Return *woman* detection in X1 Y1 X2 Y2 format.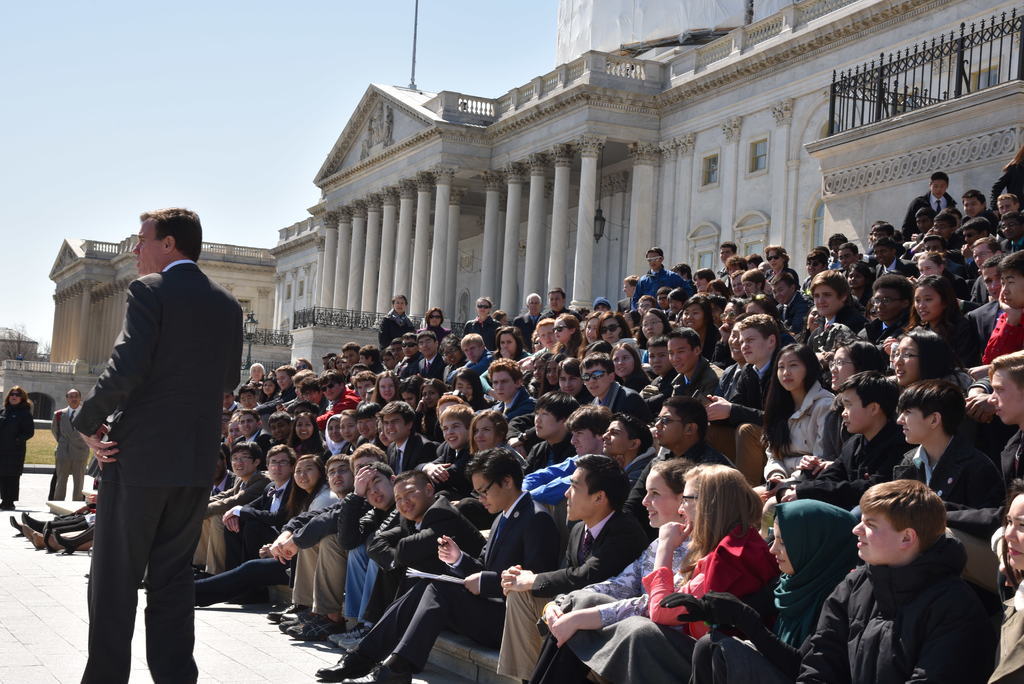
467 411 528 471.
